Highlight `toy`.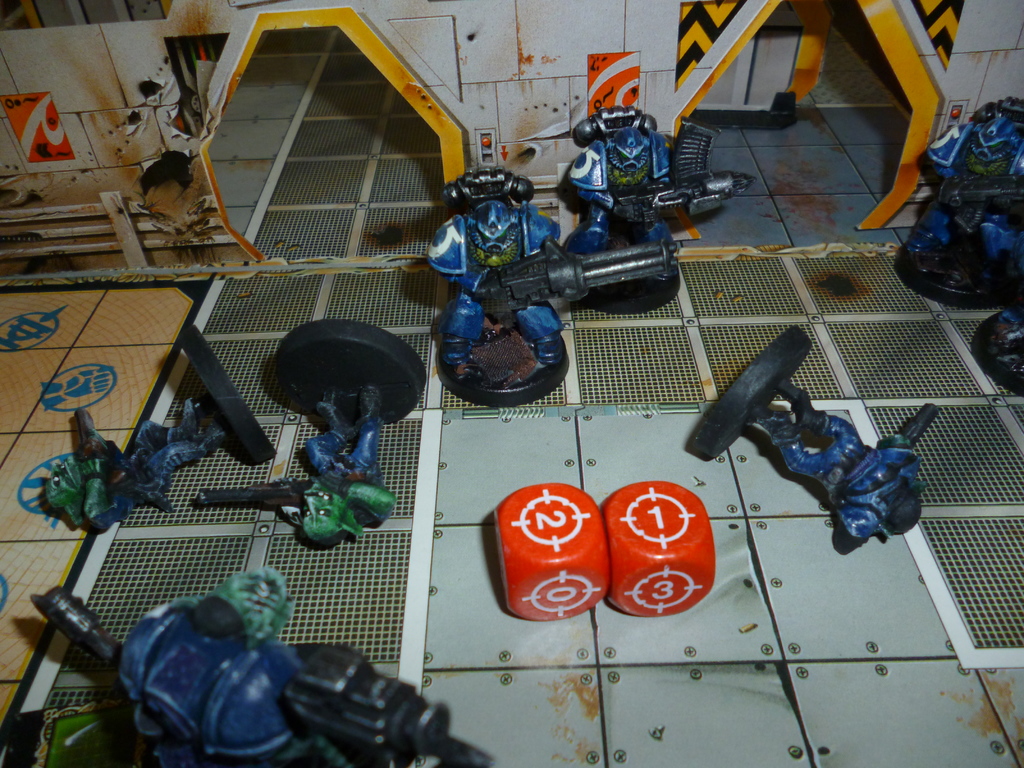
Highlighted region: left=34, top=393, right=236, bottom=532.
